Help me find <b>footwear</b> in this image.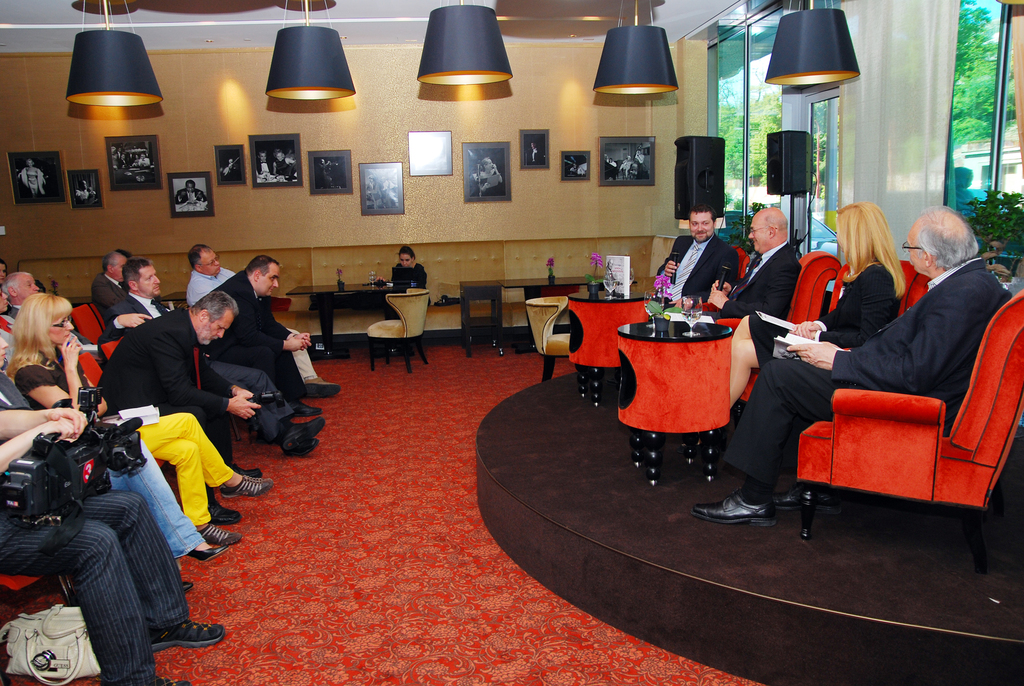
Found it: 292/437/320/460.
